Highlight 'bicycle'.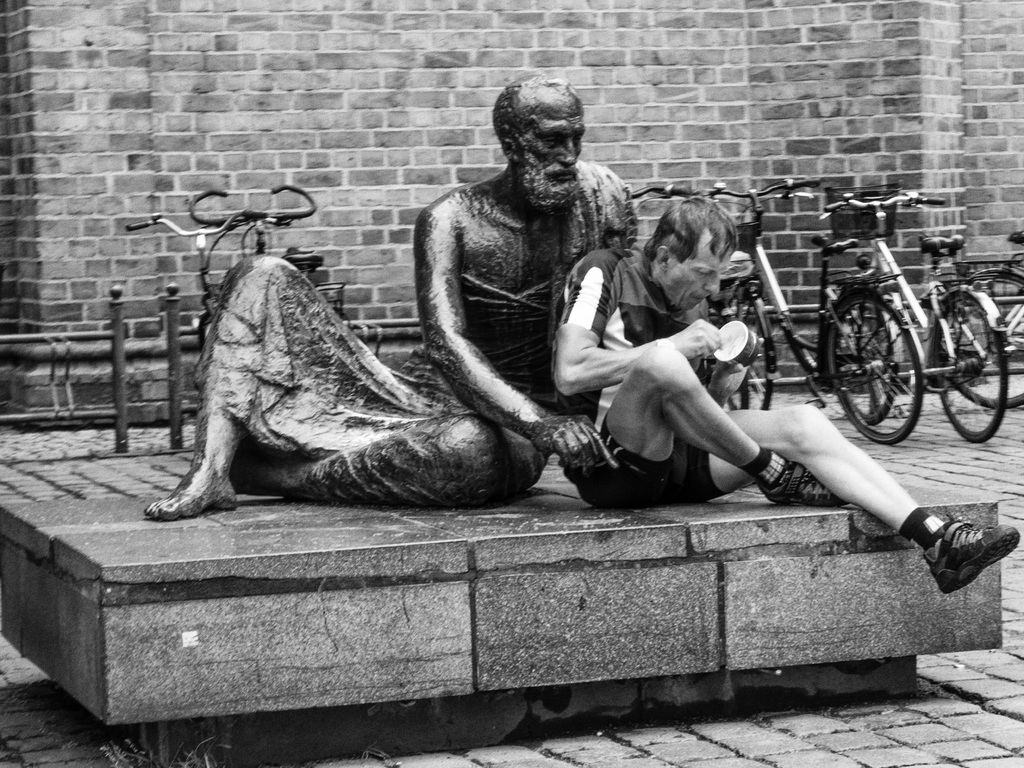
Highlighted region: <box>821,190,1007,440</box>.
